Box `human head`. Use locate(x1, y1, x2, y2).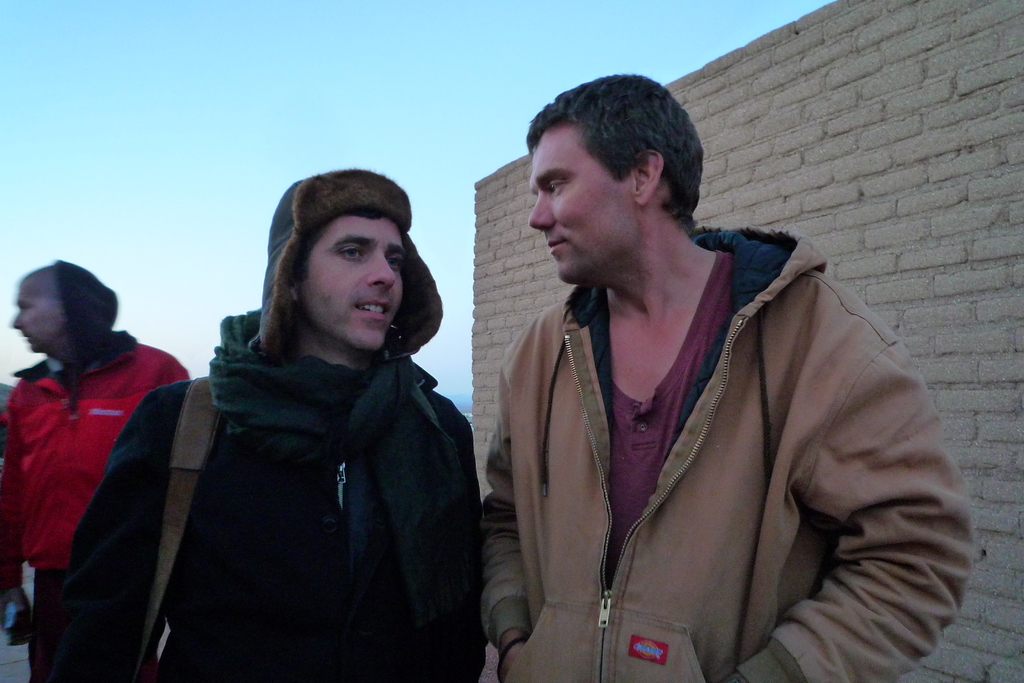
locate(8, 256, 115, 358).
